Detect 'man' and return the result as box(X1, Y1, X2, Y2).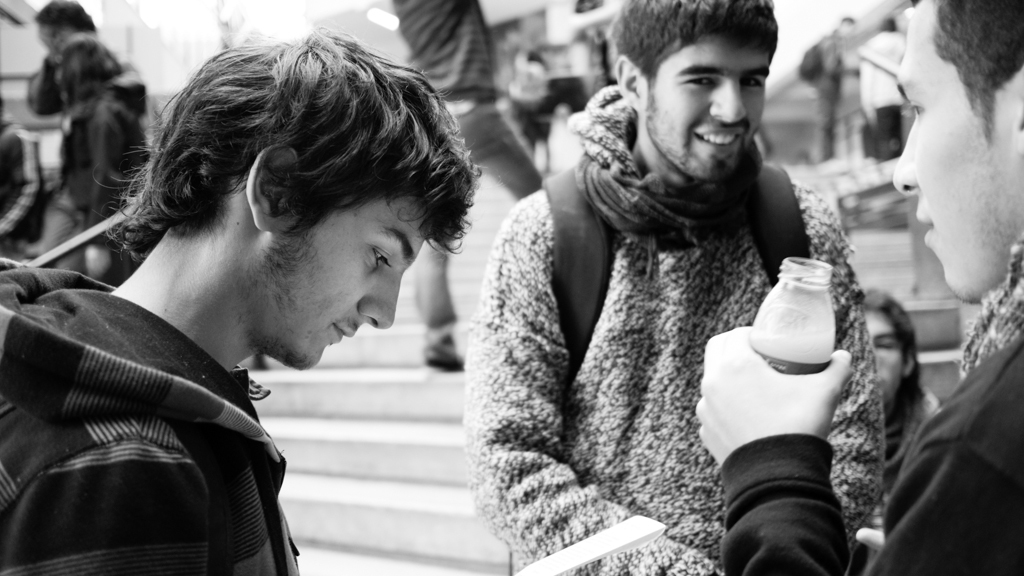
box(464, 0, 890, 575).
